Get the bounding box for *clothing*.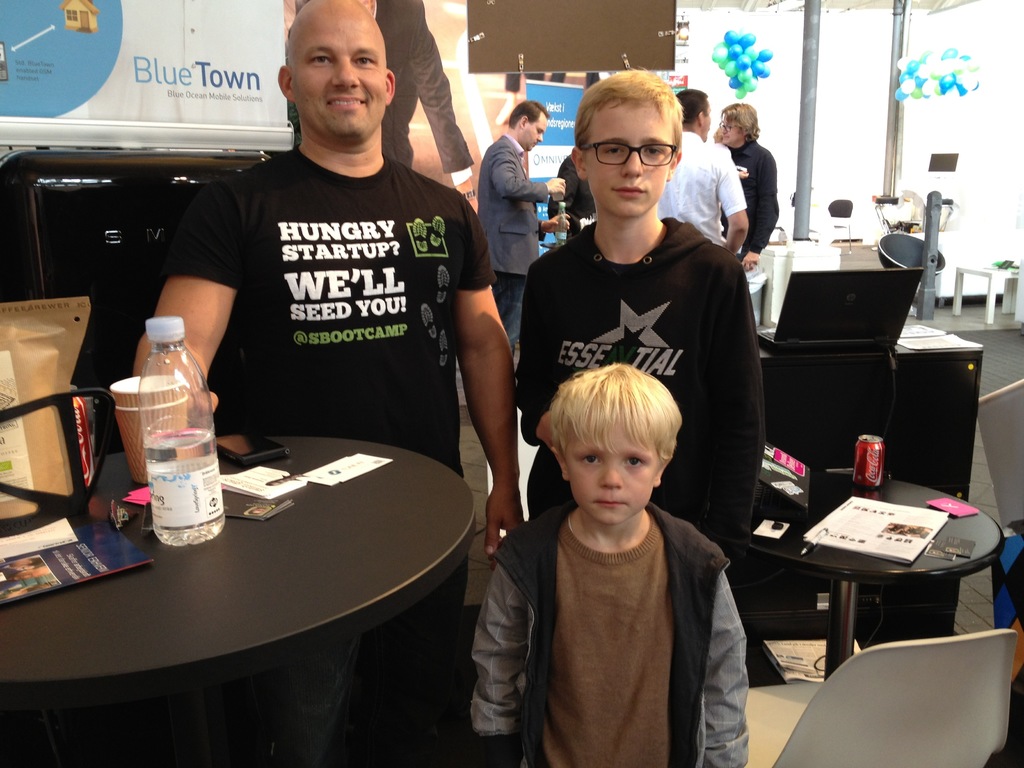
<box>718,141,780,259</box>.
